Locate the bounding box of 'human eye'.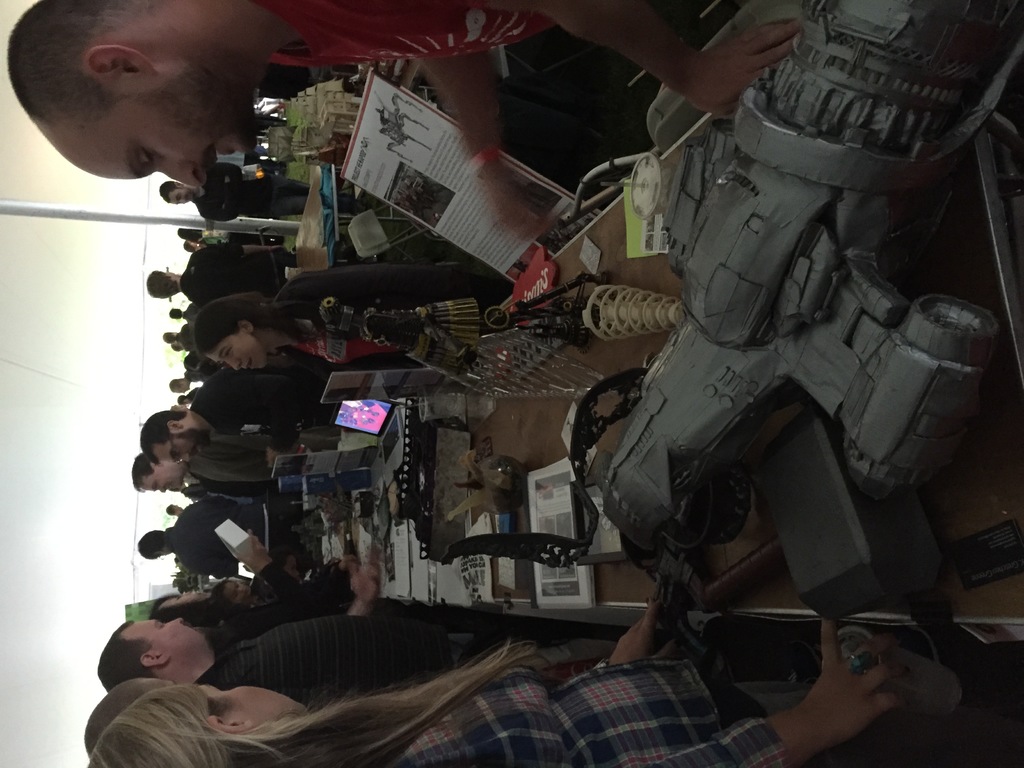
Bounding box: <region>172, 447, 181, 461</region>.
